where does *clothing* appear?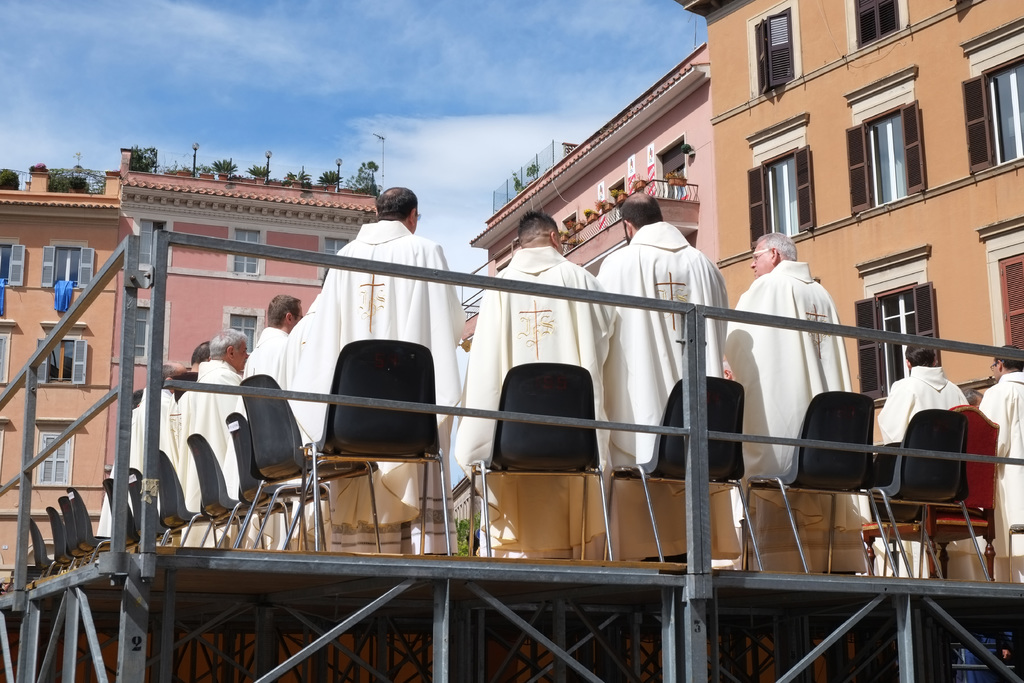
Appears at (949,536,986,580).
